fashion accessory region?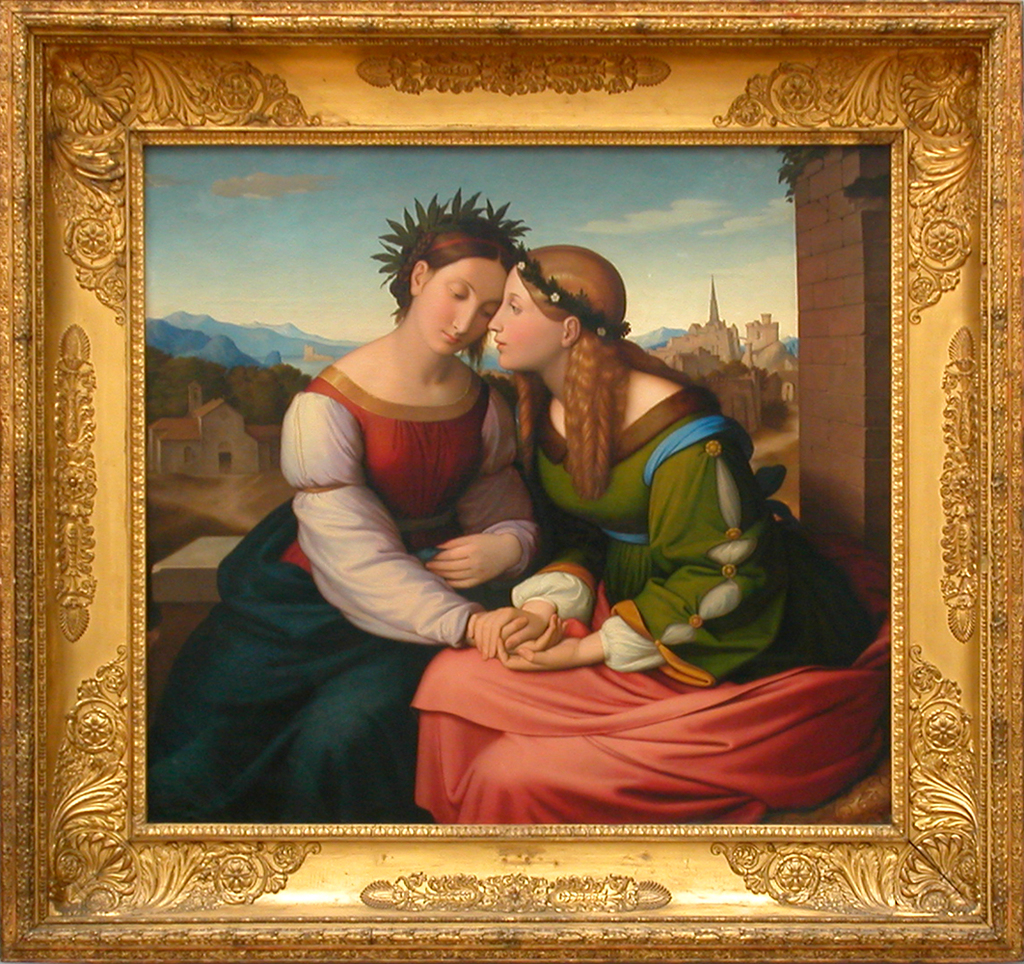
bbox(521, 250, 636, 345)
